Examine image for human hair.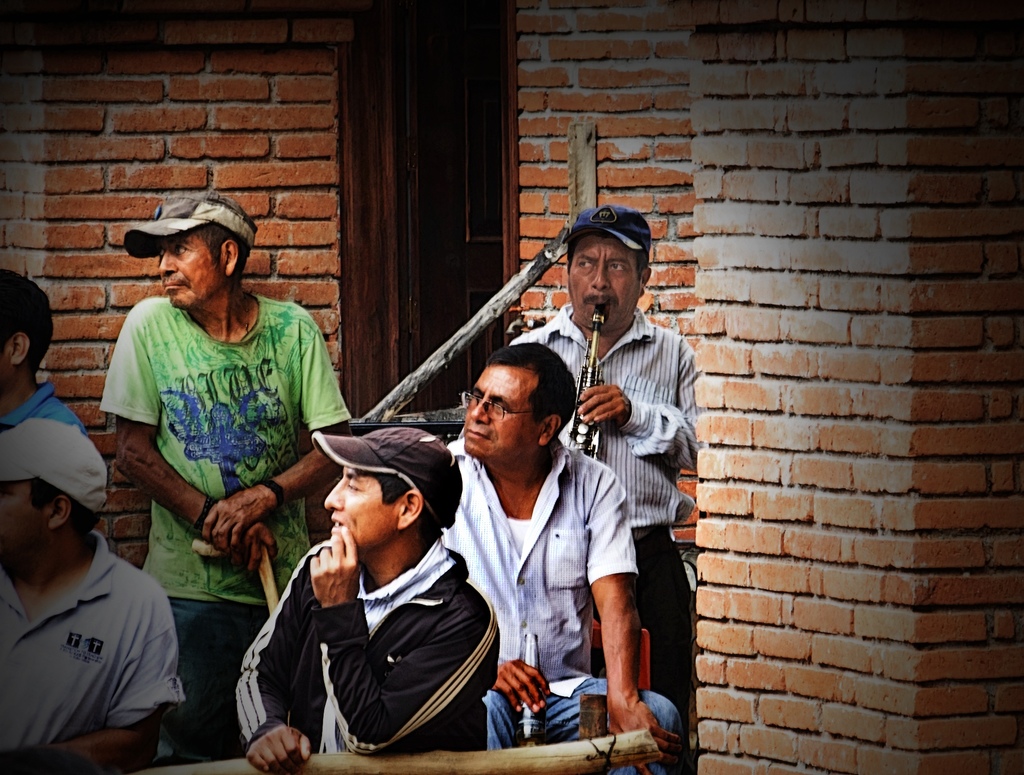
Examination result: bbox=(189, 219, 253, 279).
